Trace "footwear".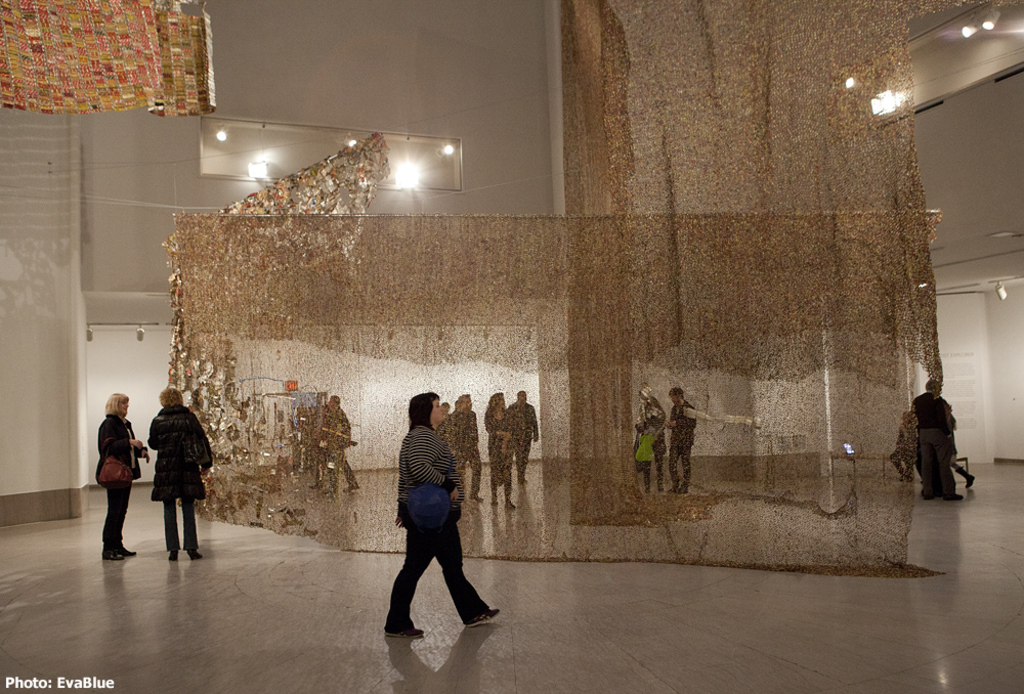
Traced to (475,494,485,502).
